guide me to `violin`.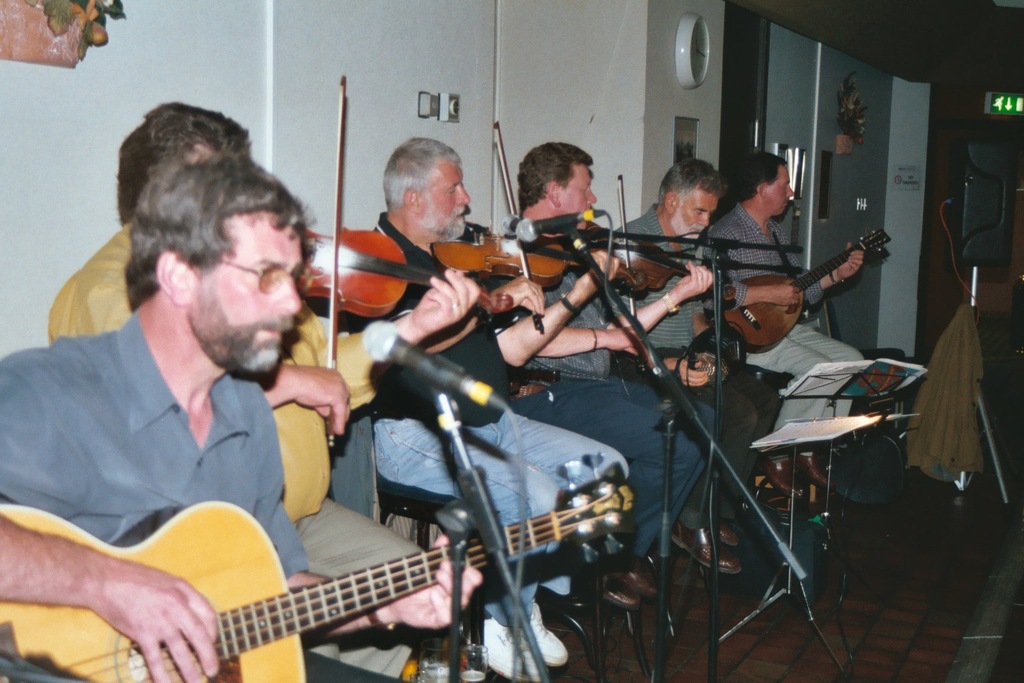
Guidance: region(604, 171, 738, 305).
